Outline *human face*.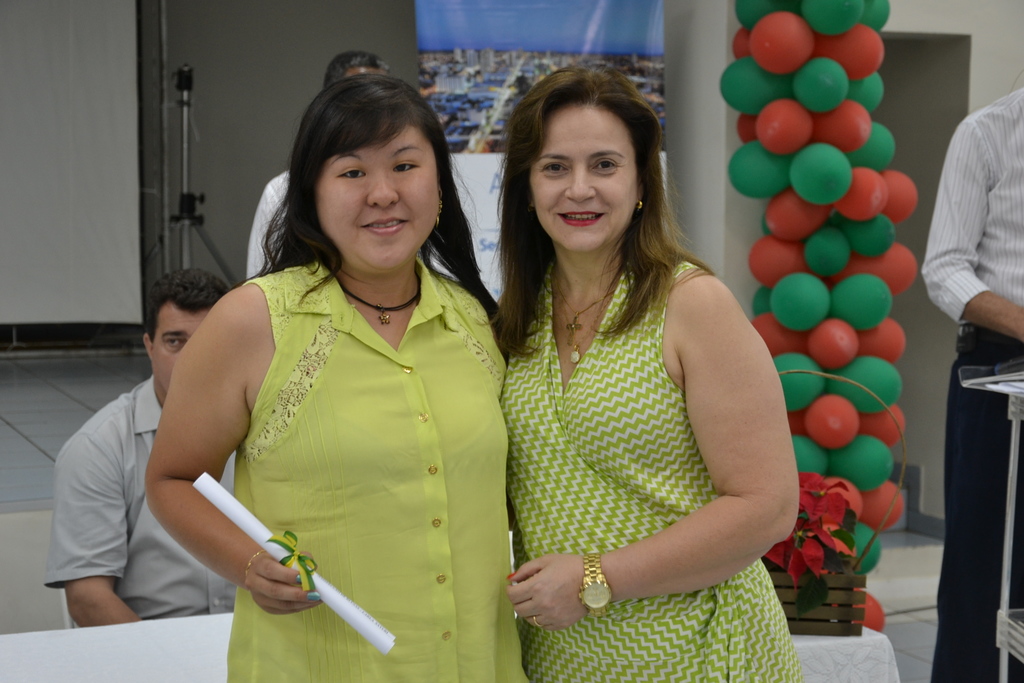
Outline: 148/300/216/393.
